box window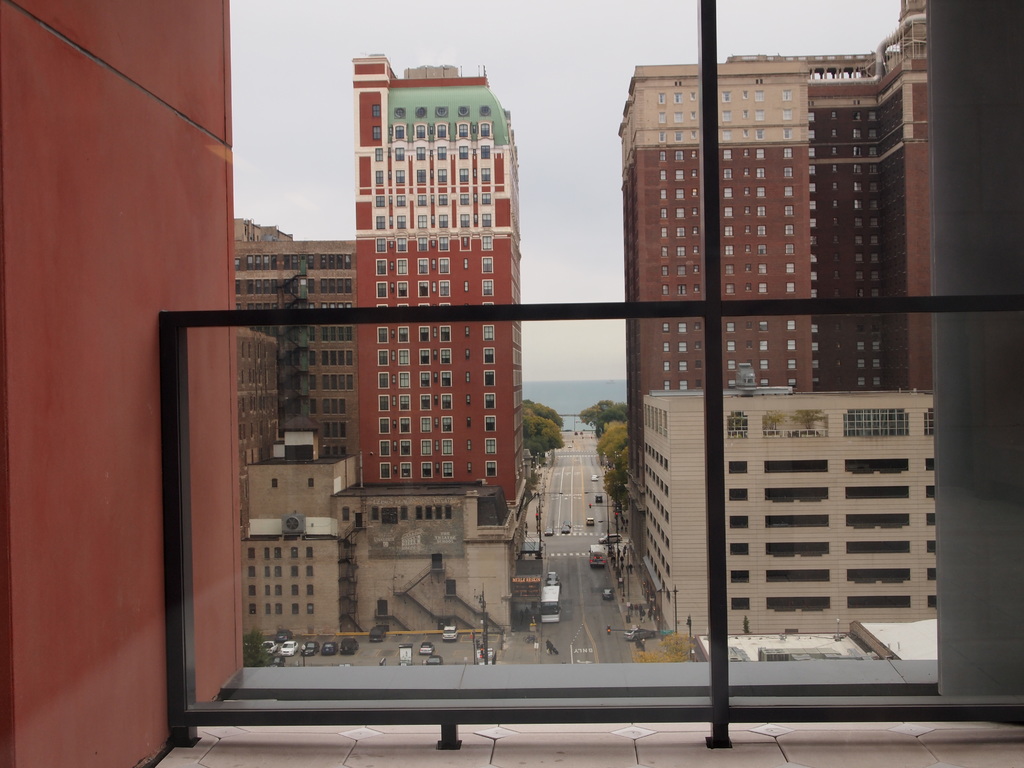
x1=440, y1=350, x2=451, y2=365
